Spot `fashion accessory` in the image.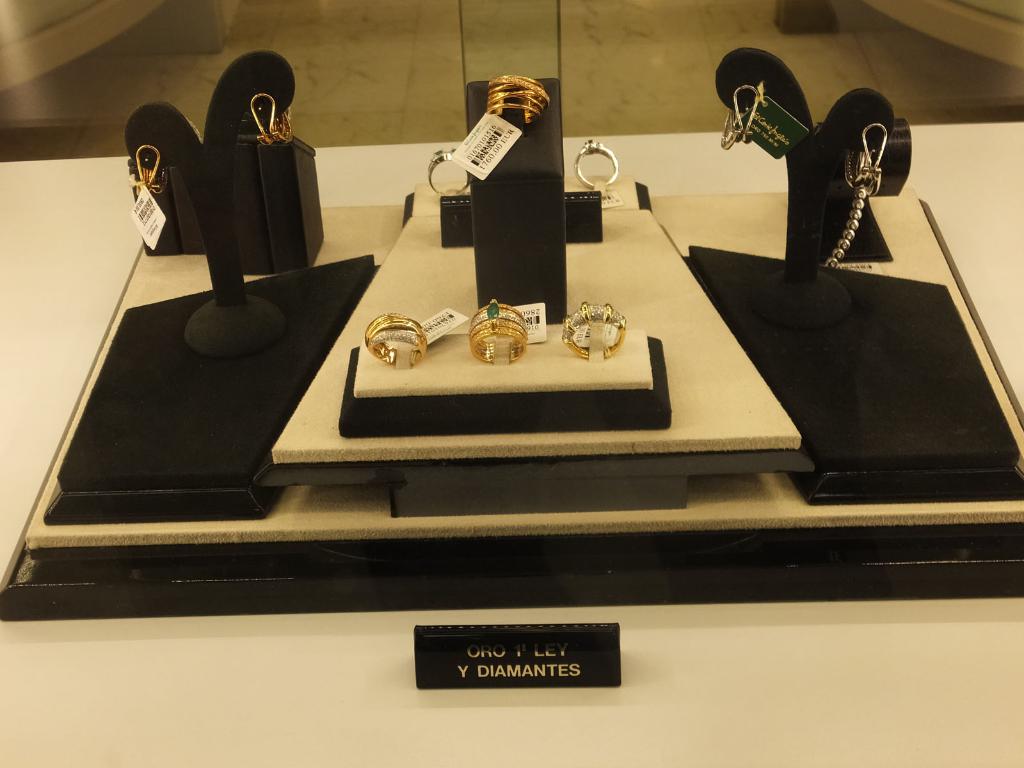
`fashion accessory` found at x1=364, y1=314, x2=428, y2=367.
